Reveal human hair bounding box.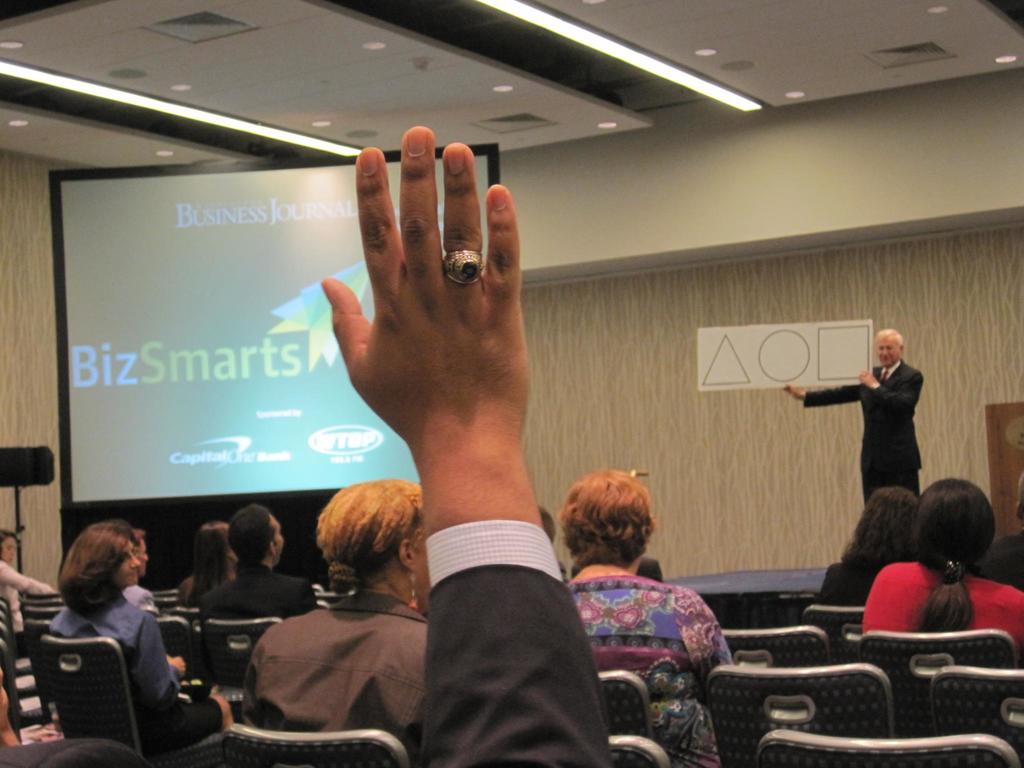
Revealed: 841:484:911:579.
